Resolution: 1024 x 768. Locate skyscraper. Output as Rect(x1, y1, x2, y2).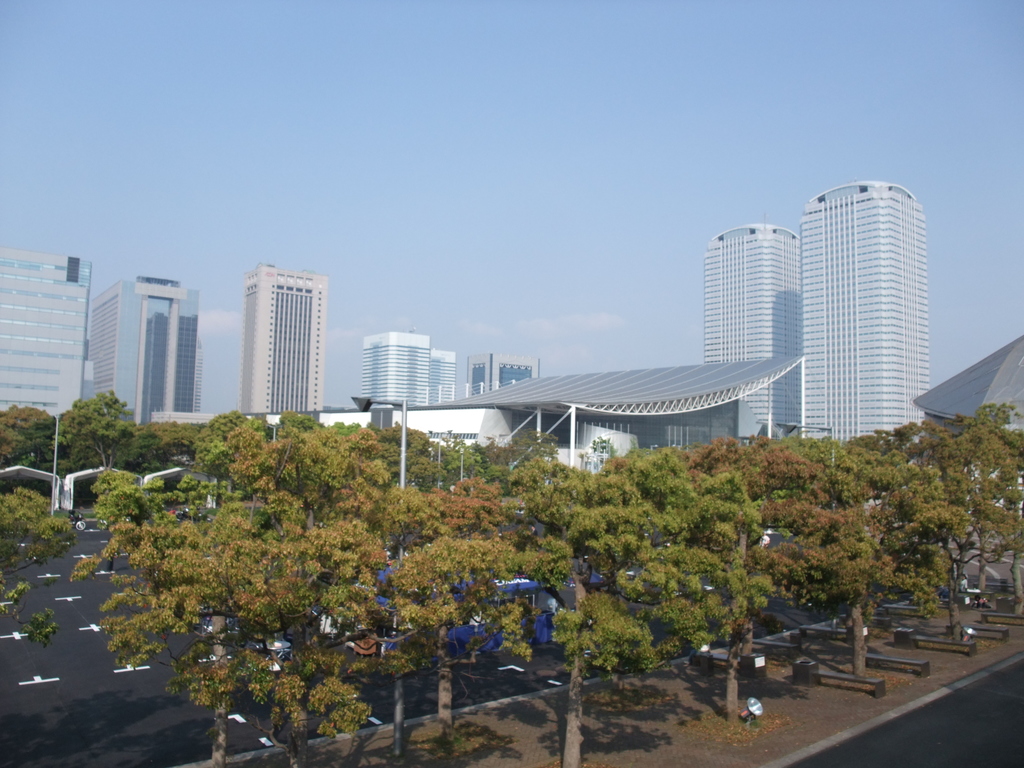
Rect(420, 346, 461, 410).
